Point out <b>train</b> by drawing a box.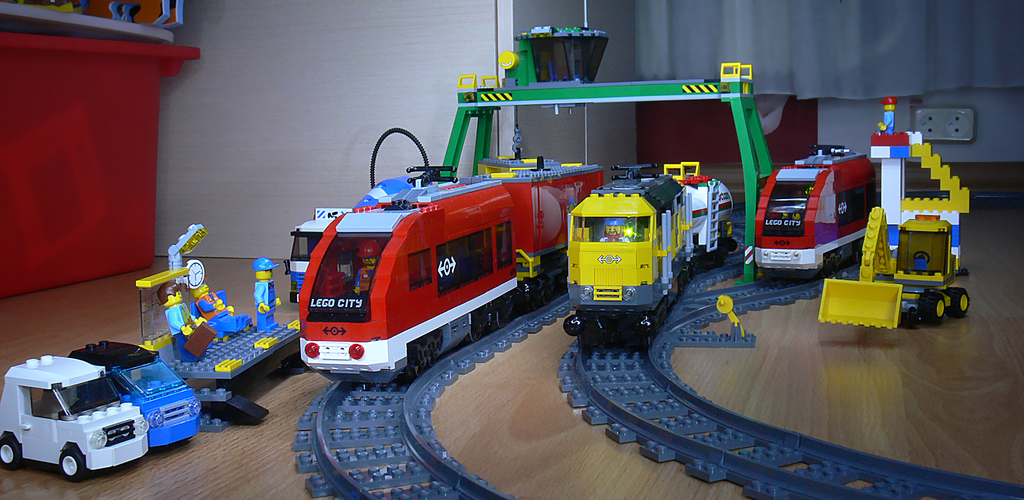
{"x1": 564, "y1": 166, "x2": 733, "y2": 335}.
